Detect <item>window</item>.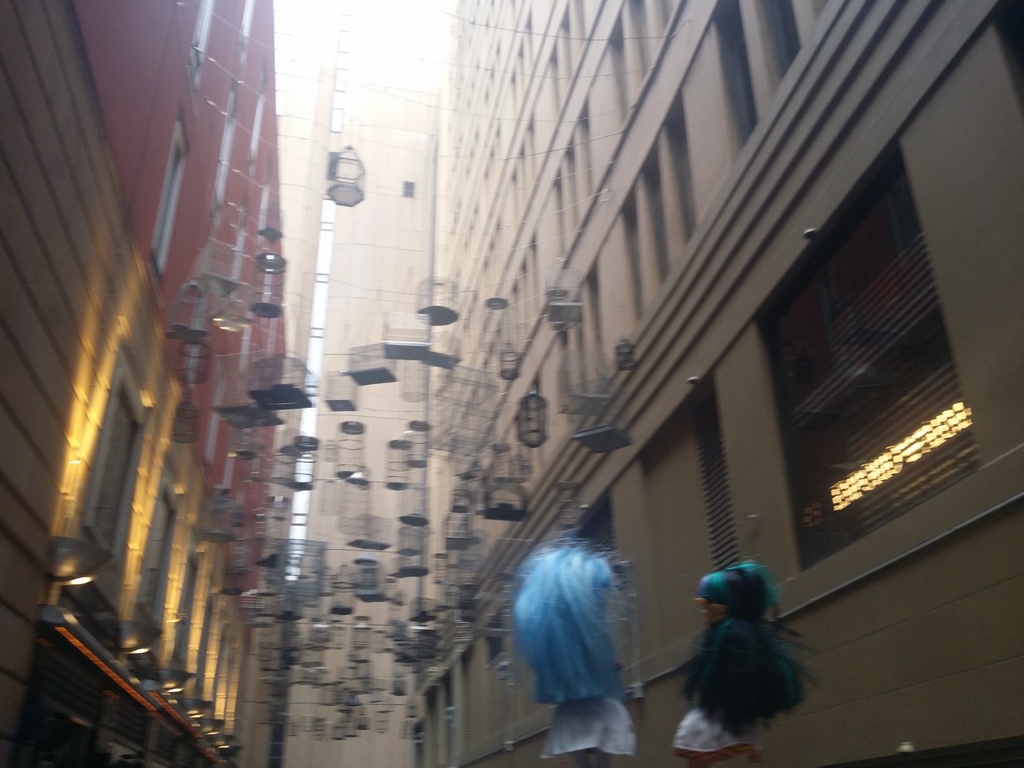
Detected at bbox=(482, 173, 487, 188).
